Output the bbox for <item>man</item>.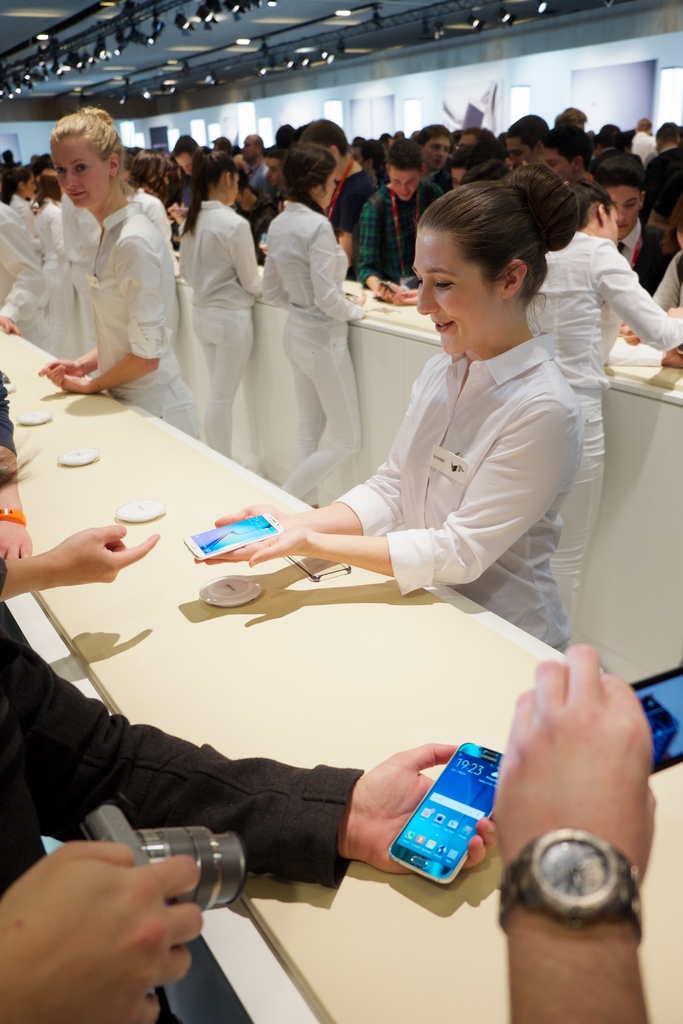
<bbox>290, 120, 372, 249</bbox>.
